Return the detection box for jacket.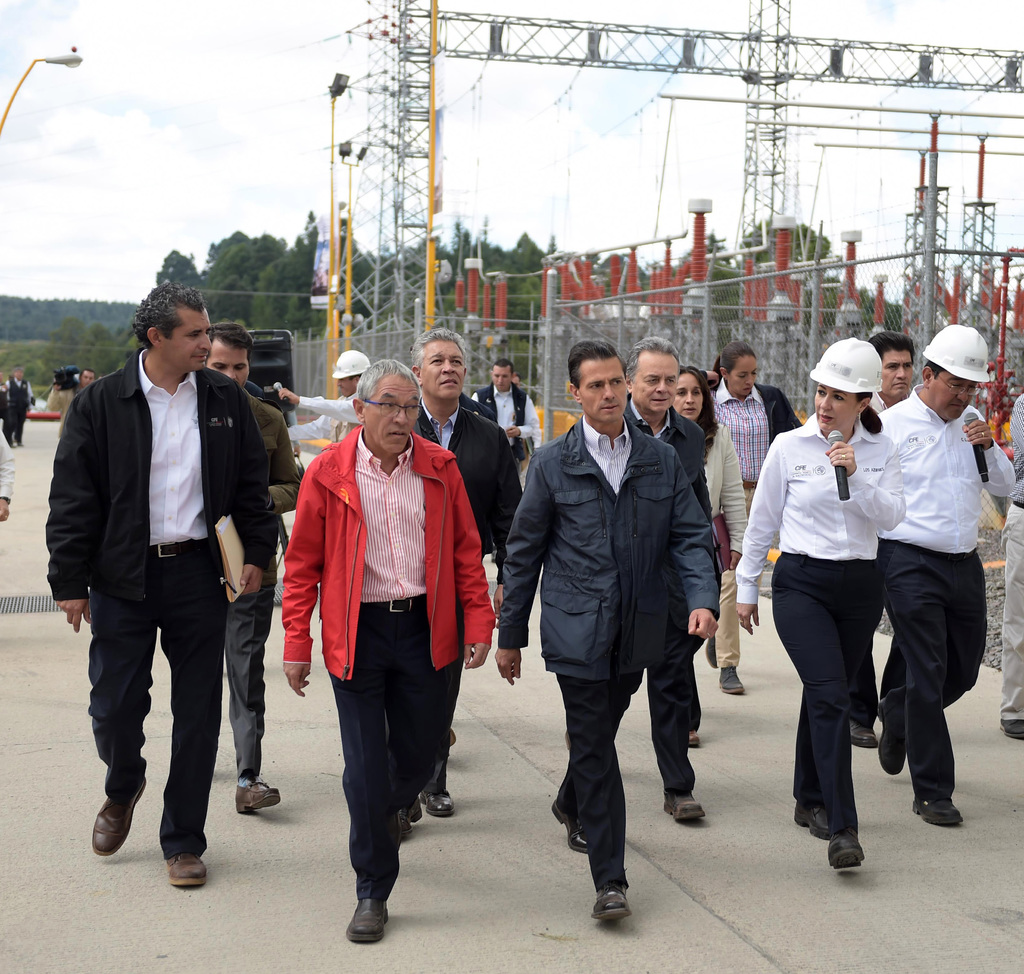
x1=492, y1=411, x2=726, y2=680.
